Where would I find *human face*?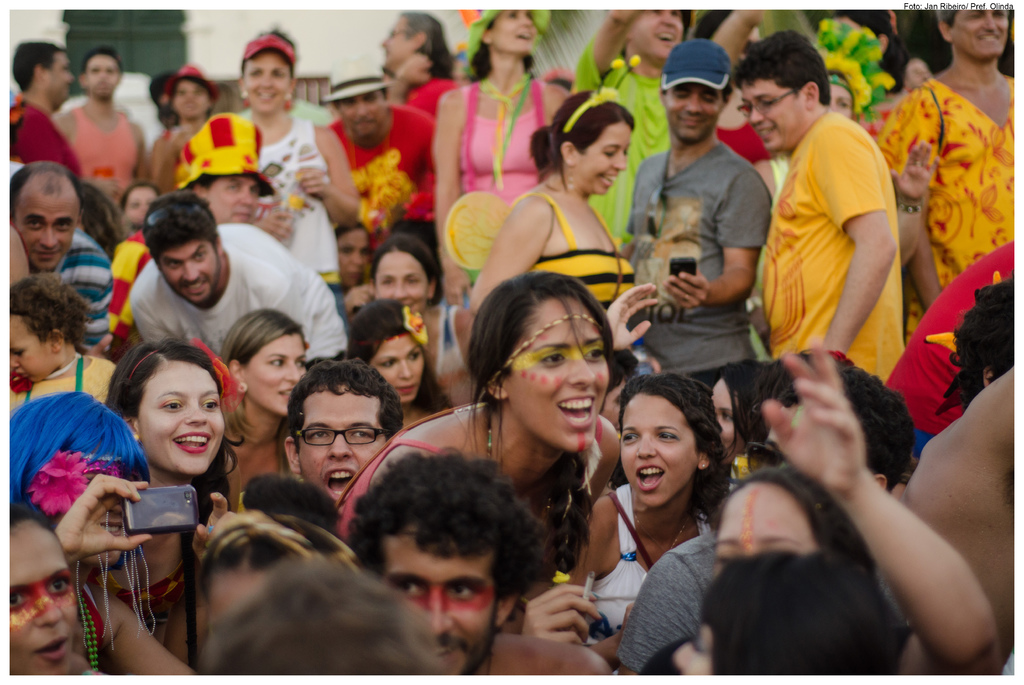
At 7 520 75 675.
